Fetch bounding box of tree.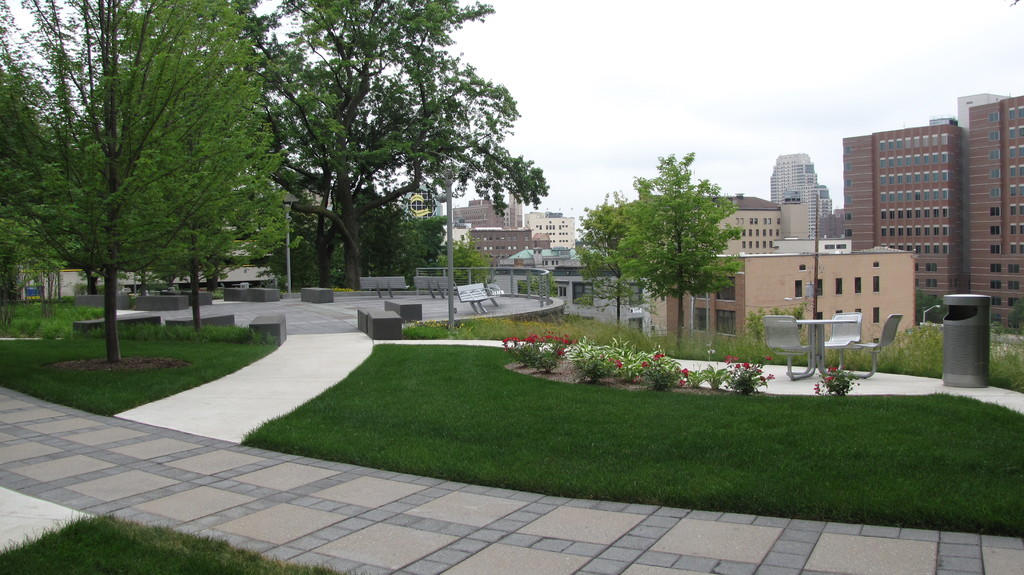
Bbox: {"left": 595, "top": 142, "right": 760, "bottom": 340}.
